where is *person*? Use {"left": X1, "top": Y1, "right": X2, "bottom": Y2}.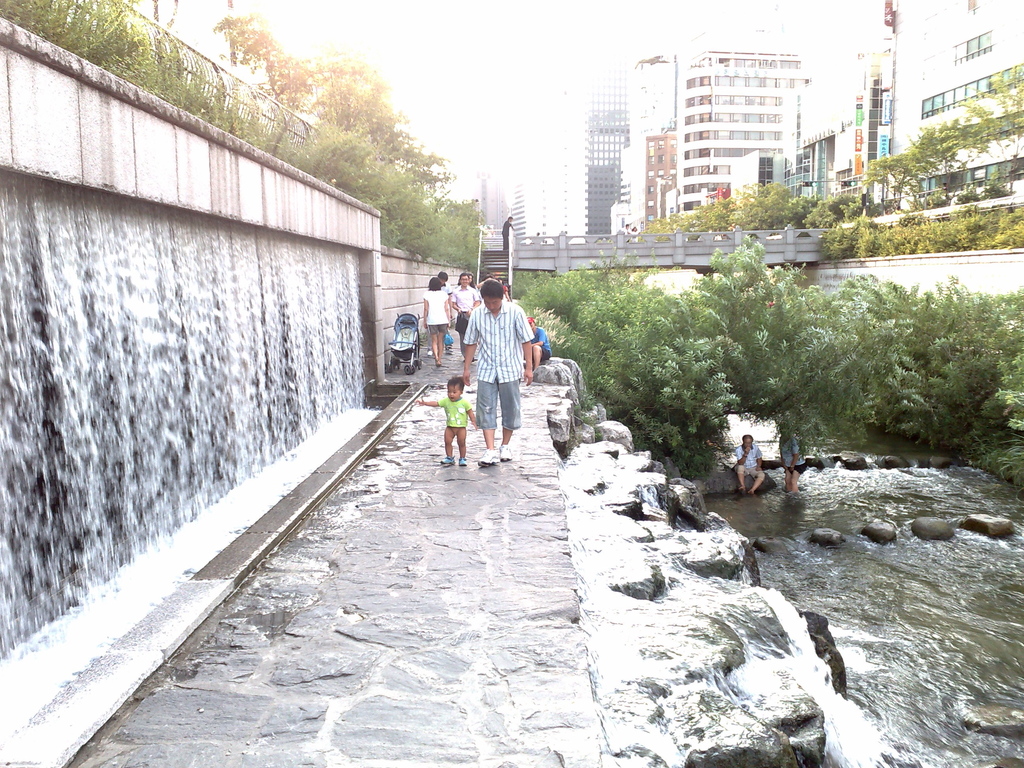
{"left": 464, "top": 282, "right": 533, "bottom": 464}.
